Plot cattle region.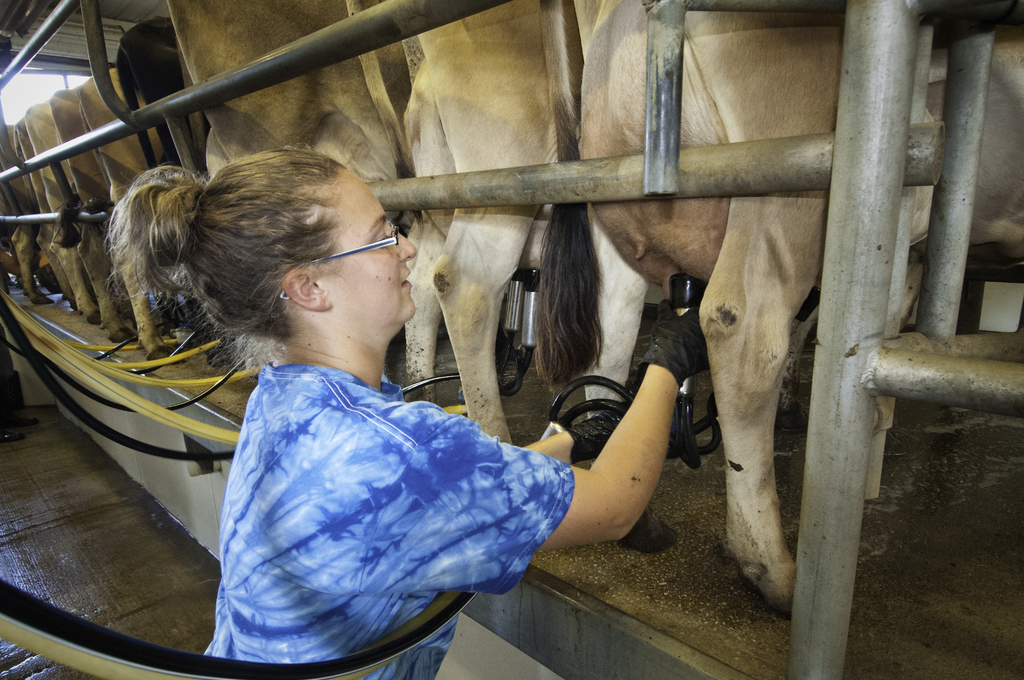
Plotted at select_region(44, 88, 139, 339).
